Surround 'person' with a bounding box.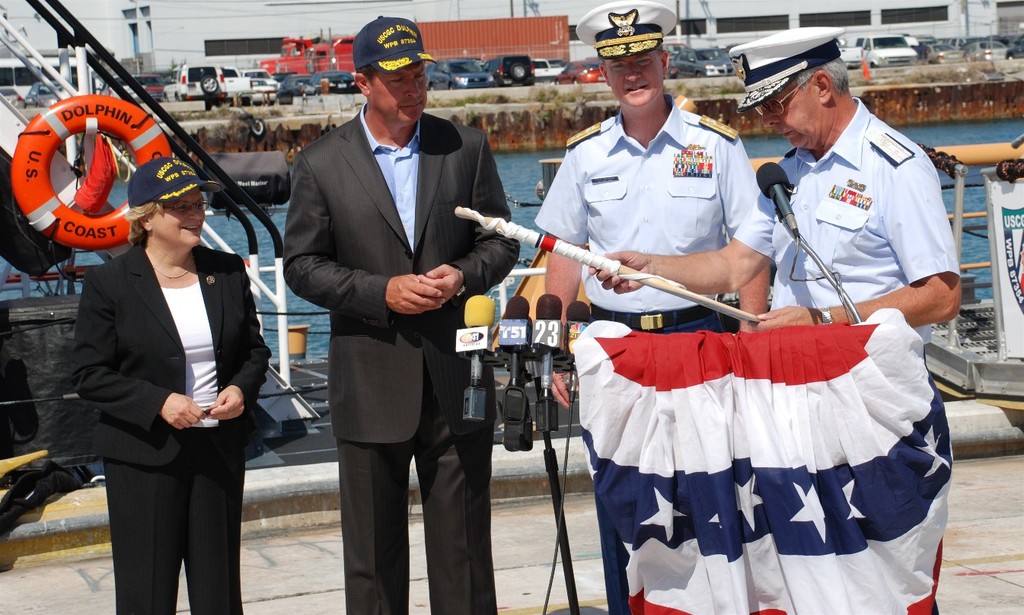
detection(281, 13, 525, 614).
